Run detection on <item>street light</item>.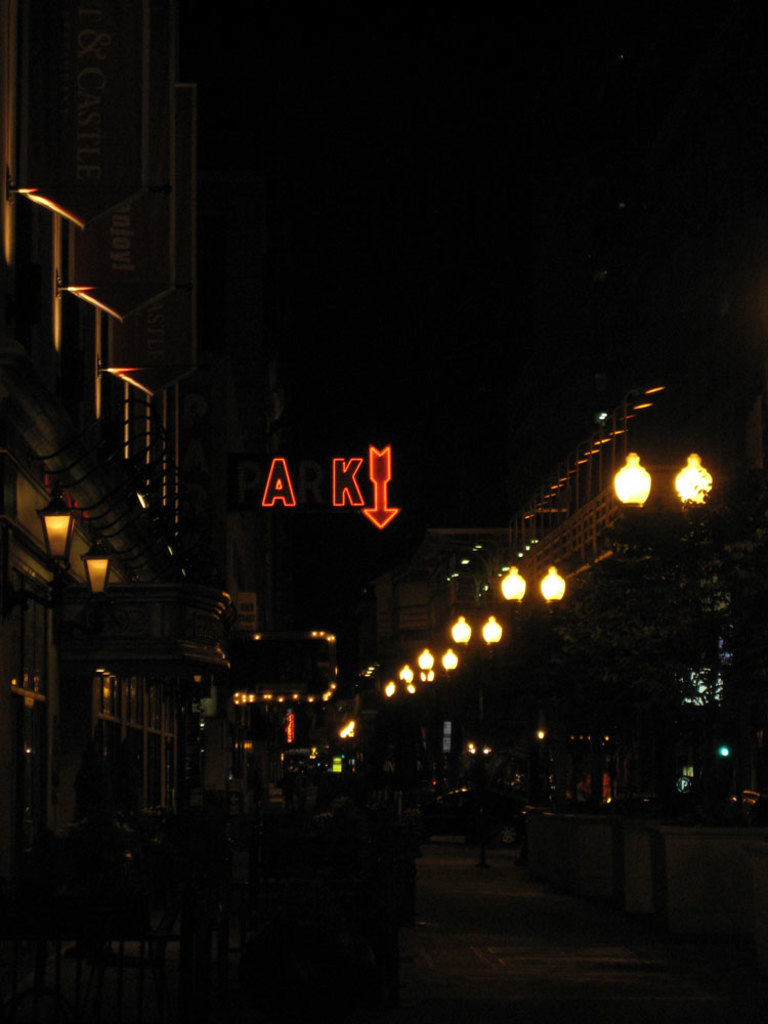
Result: rect(610, 447, 715, 545).
